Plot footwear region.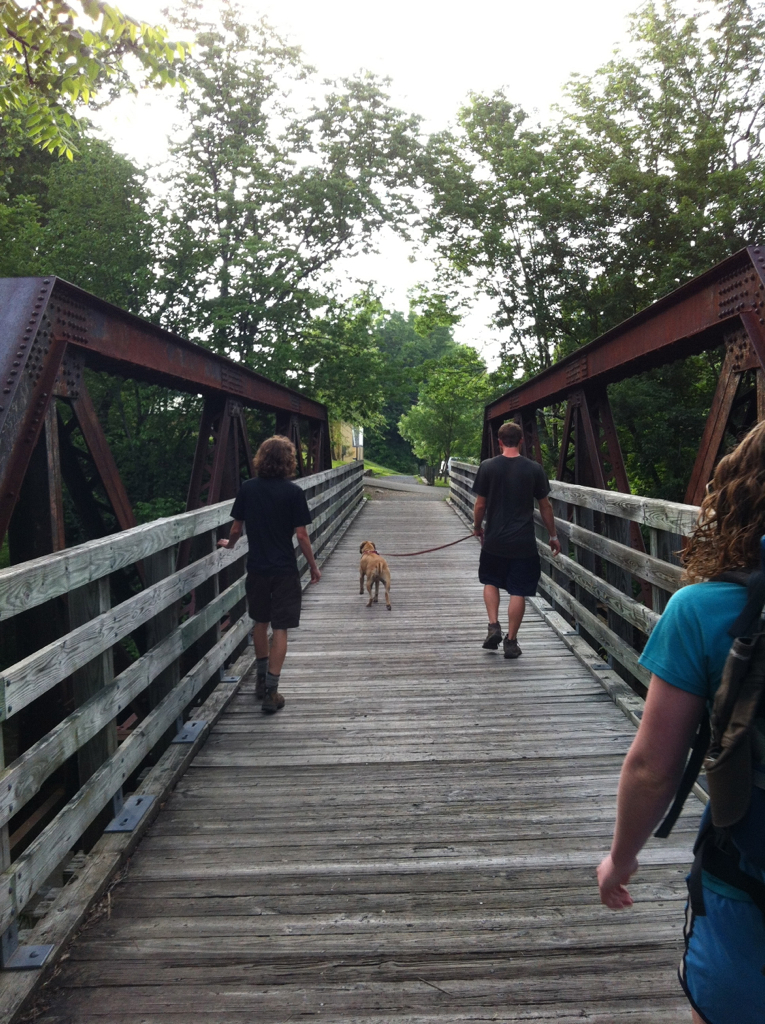
Plotted at bbox=(482, 615, 505, 650).
